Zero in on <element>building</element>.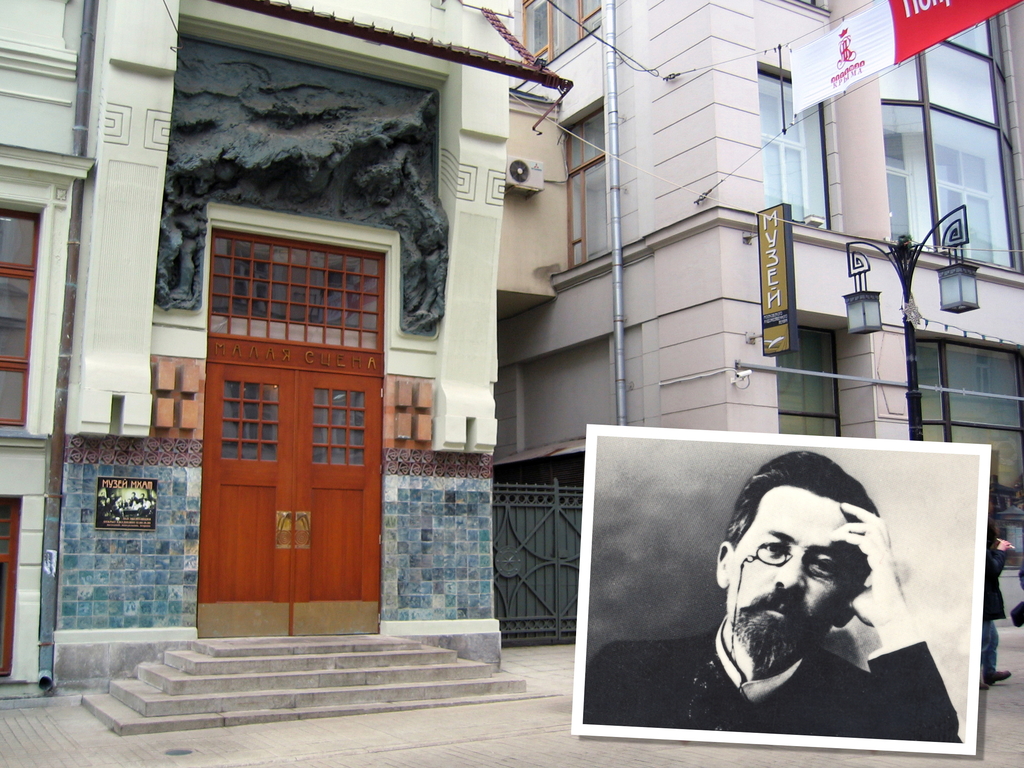
Zeroed in: 0/0/500/700.
